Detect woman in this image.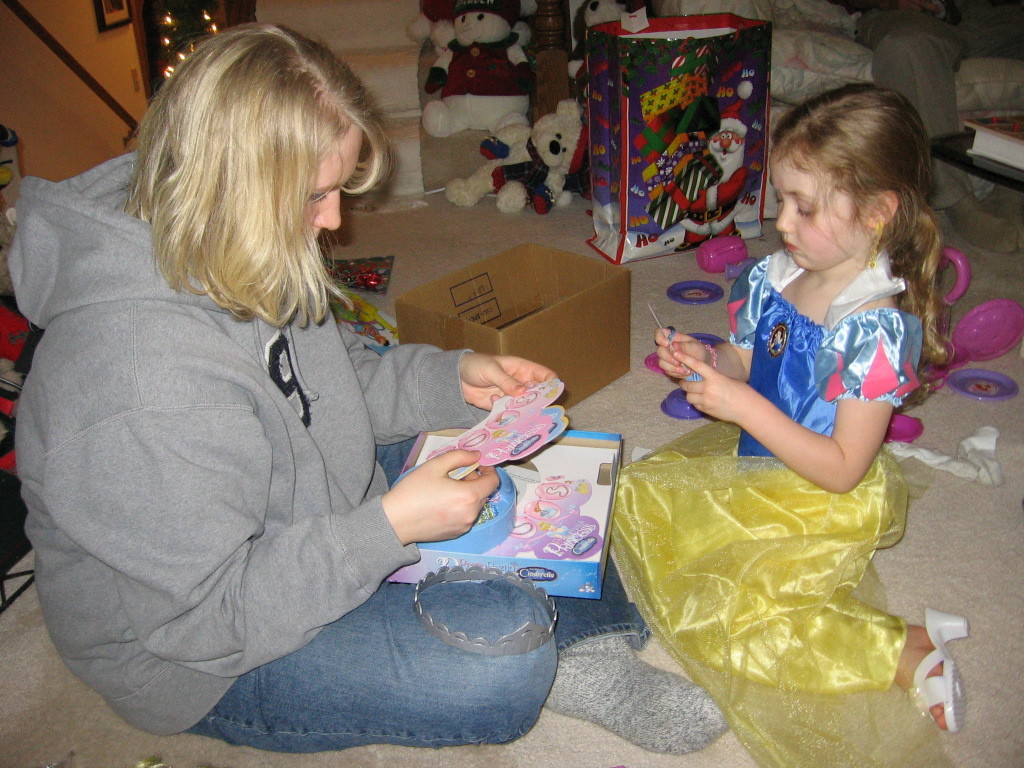
Detection: bbox=[12, 16, 740, 756].
